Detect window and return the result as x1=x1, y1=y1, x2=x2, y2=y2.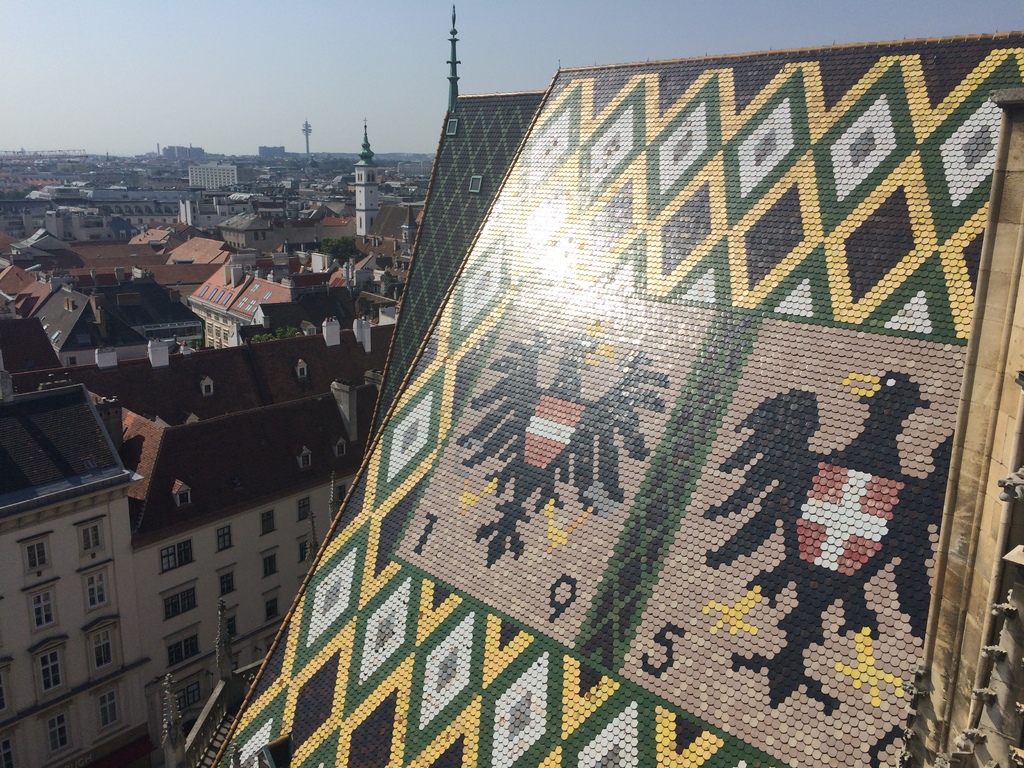
x1=158, y1=540, x2=190, y2=580.
